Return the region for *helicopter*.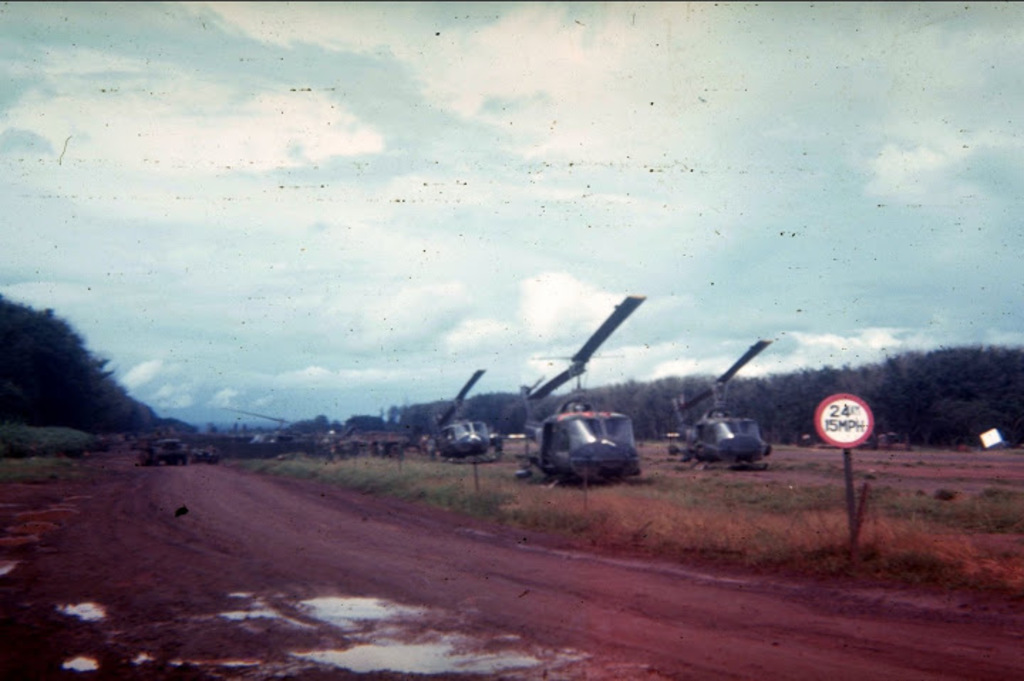
{"x1": 415, "y1": 367, "x2": 499, "y2": 468}.
